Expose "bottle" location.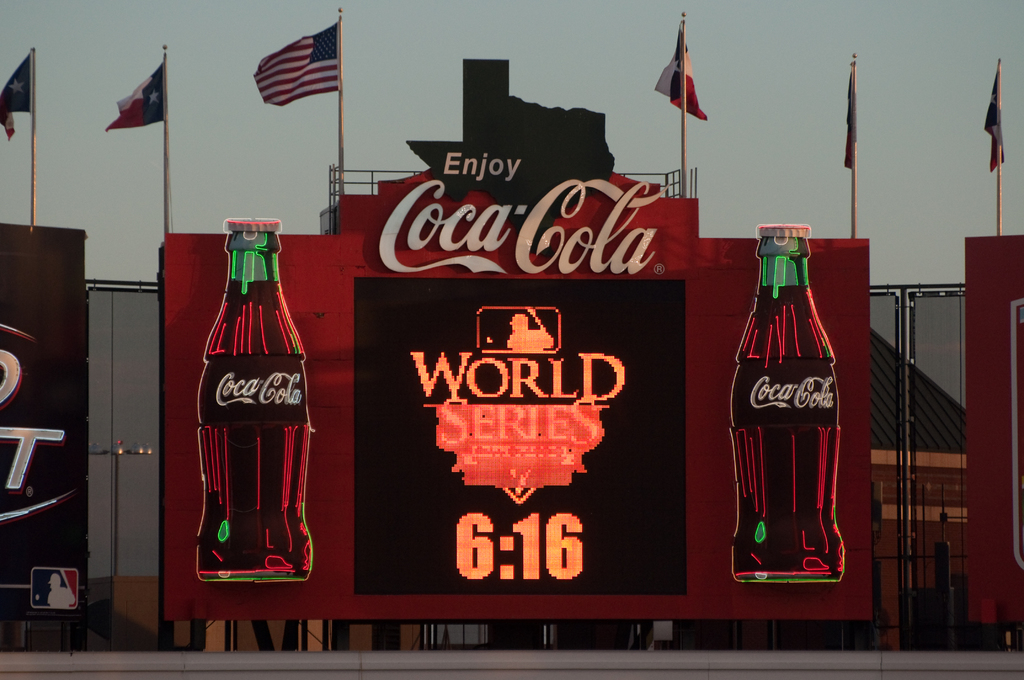
Exposed at bbox=[173, 190, 309, 620].
